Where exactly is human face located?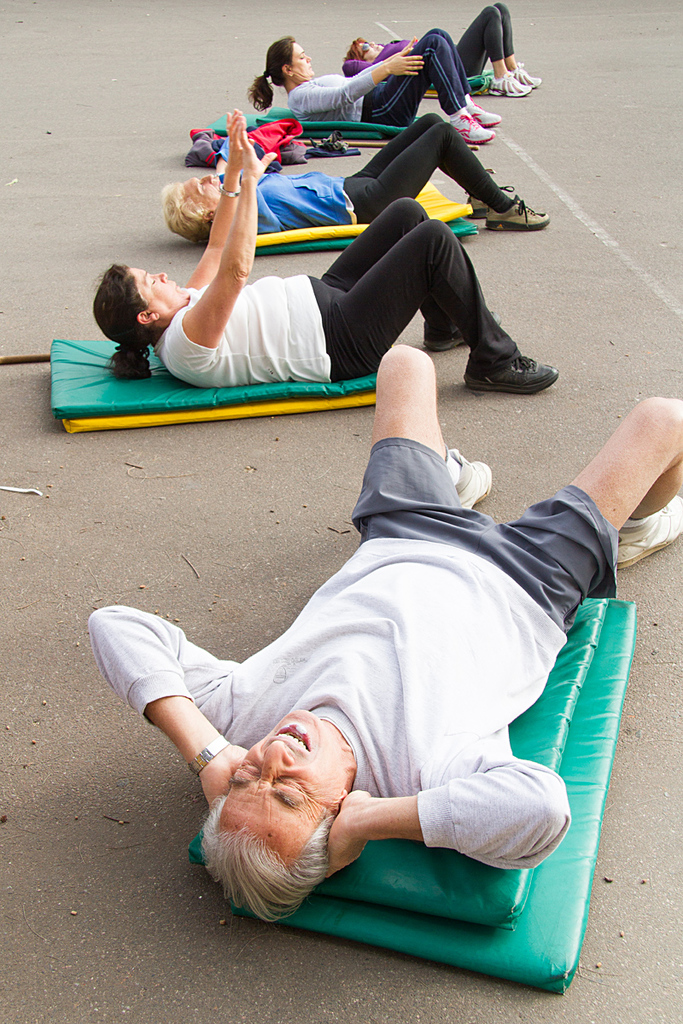
Its bounding box is {"x1": 359, "y1": 42, "x2": 384, "y2": 61}.
